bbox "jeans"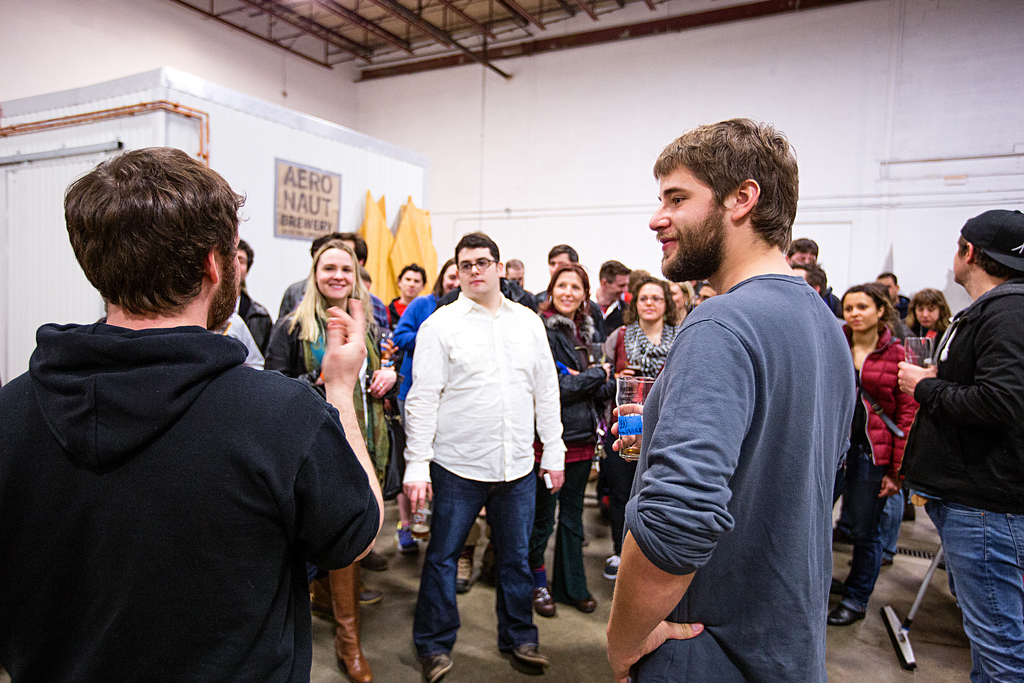
x1=927, y1=500, x2=1023, y2=682
